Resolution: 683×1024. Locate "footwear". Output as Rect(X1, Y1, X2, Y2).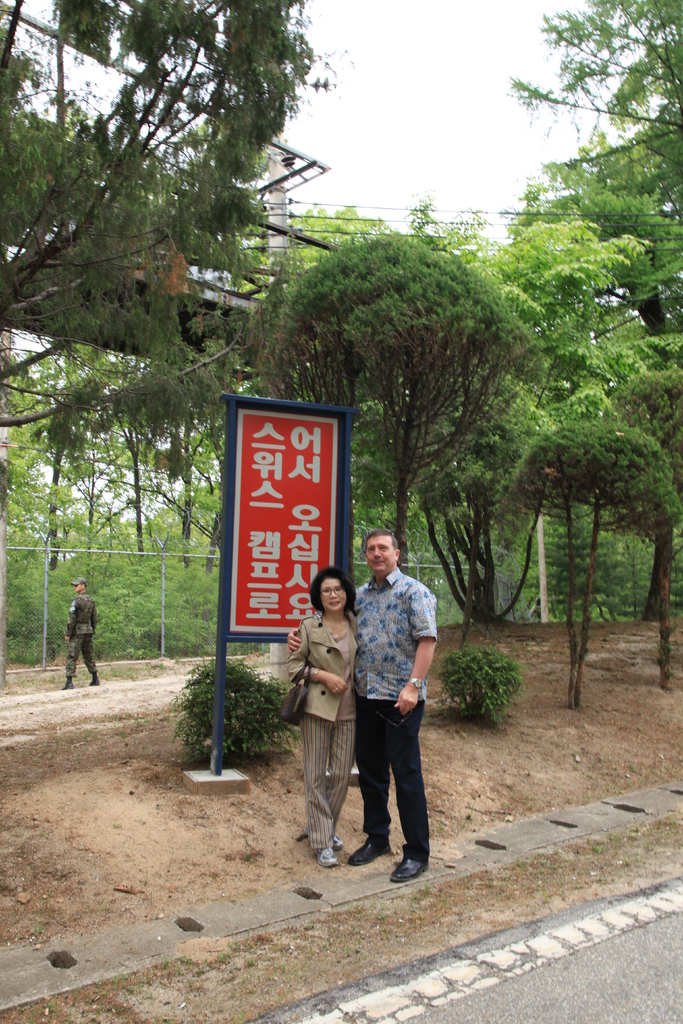
Rect(347, 839, 392, 865).
